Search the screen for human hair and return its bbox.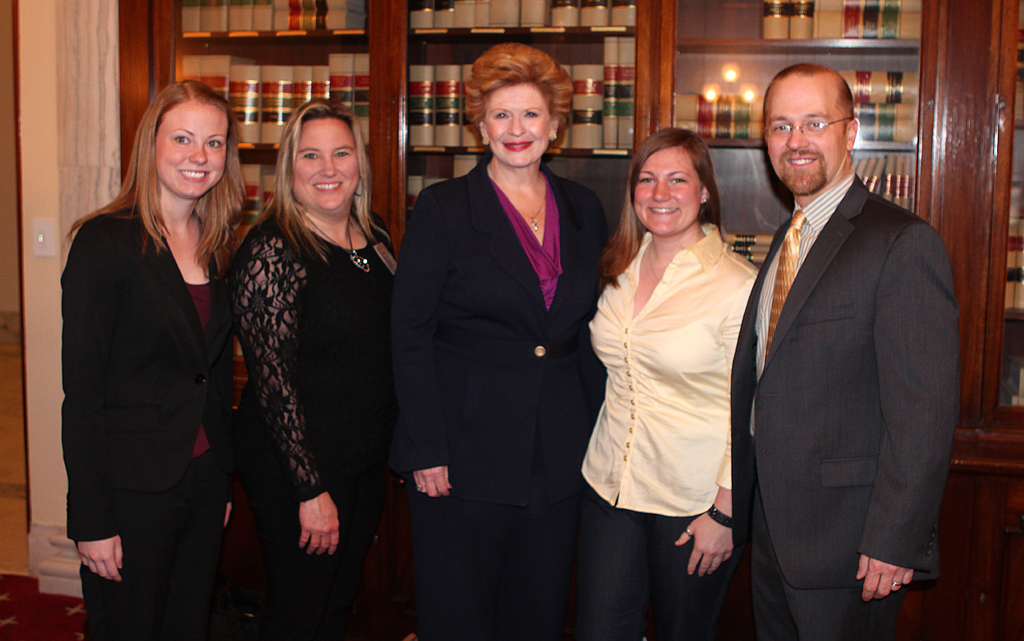
Found: (104, 80, 233, 277).
